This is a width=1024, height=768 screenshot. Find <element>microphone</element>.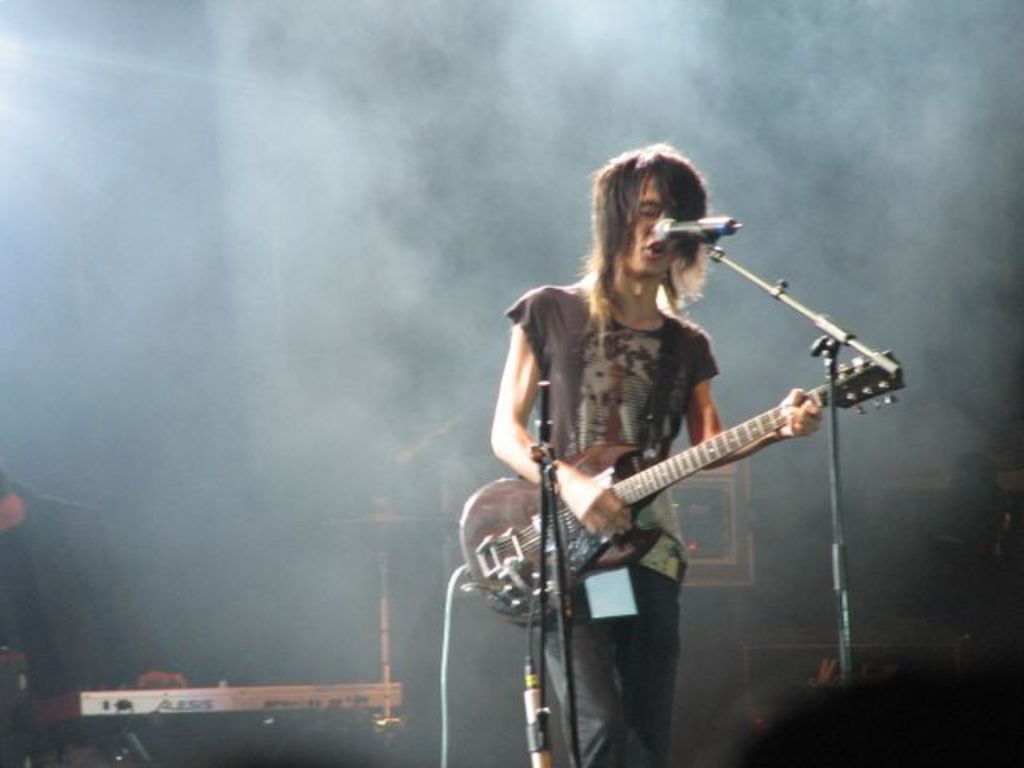
Bounding box: Rect(650, 218, 709, 240).
